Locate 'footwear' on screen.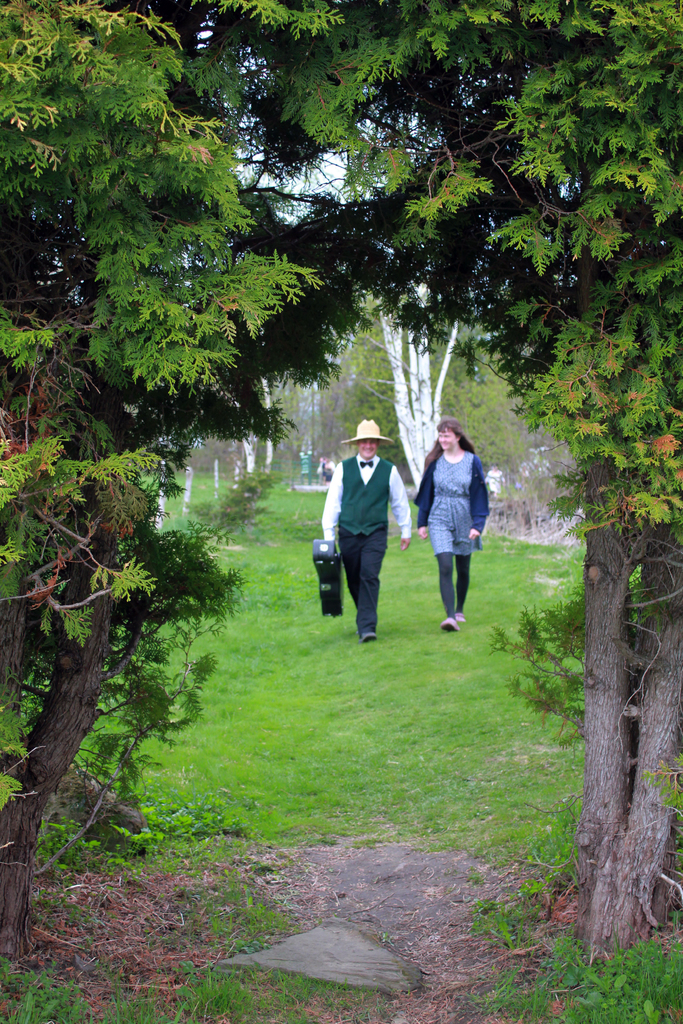
On screen at select_region(441, 616, 459, 634).
